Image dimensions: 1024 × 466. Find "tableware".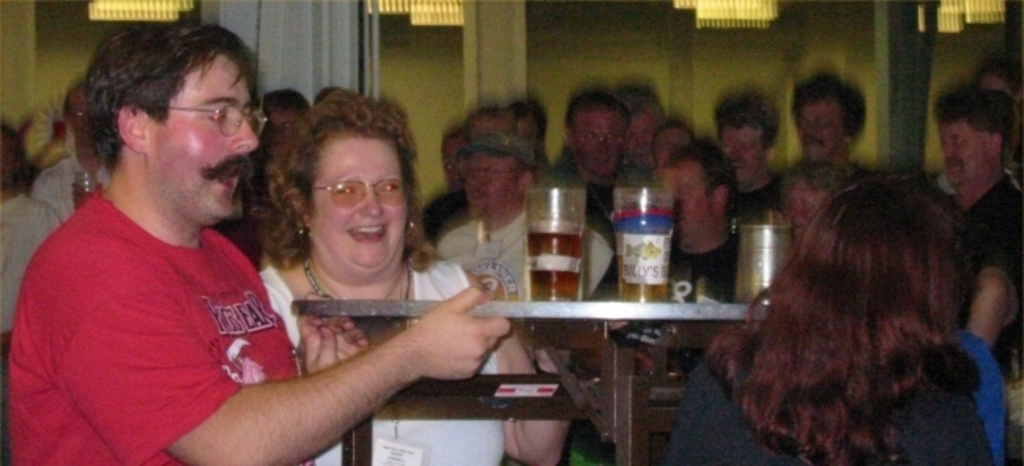
521:178:592:305.
